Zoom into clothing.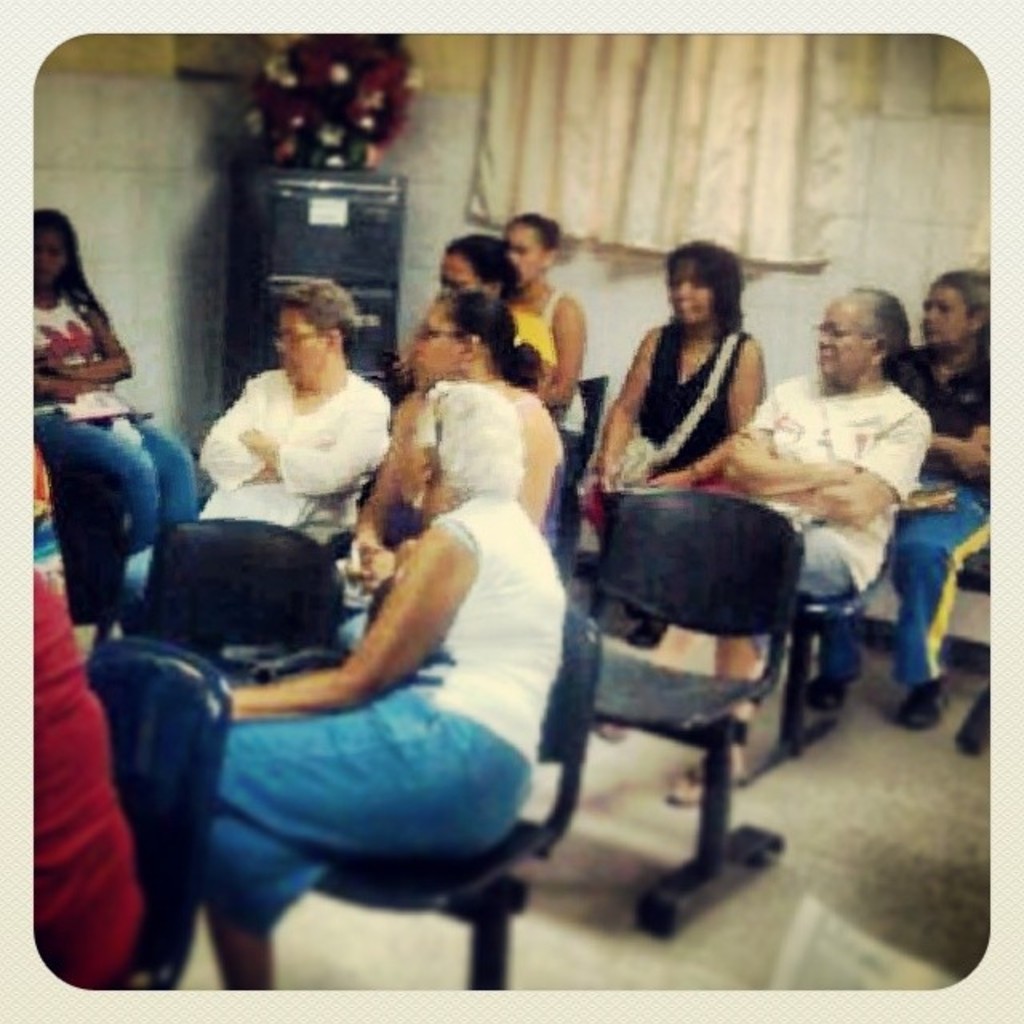
Zoom target: [808,331,1022,672].
